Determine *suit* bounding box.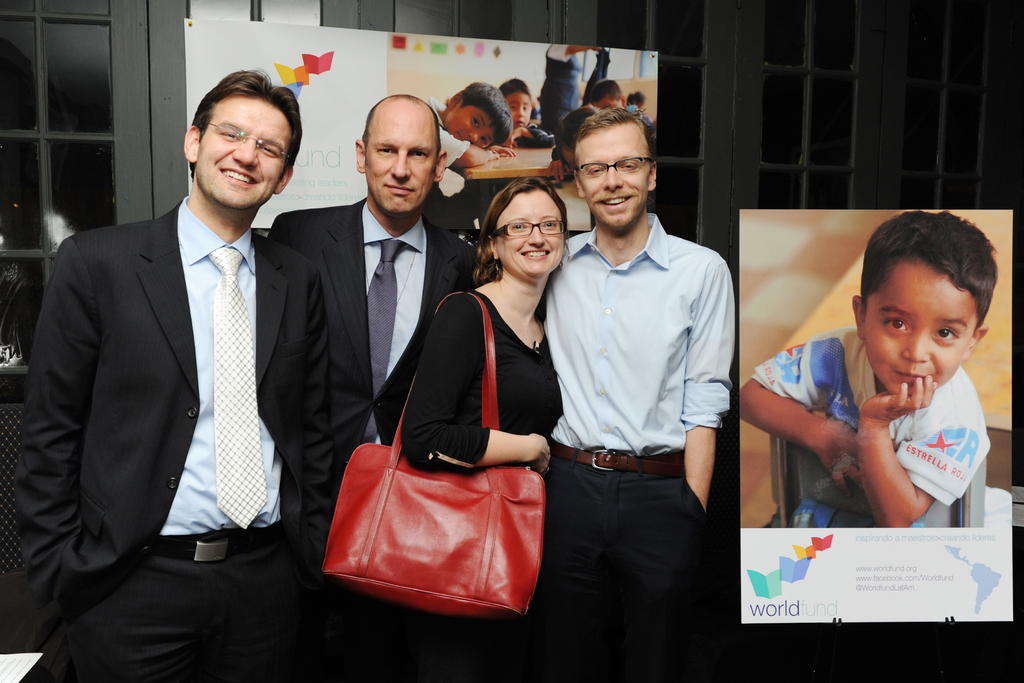
Determined: select_region(32, 89, 326, 662).
